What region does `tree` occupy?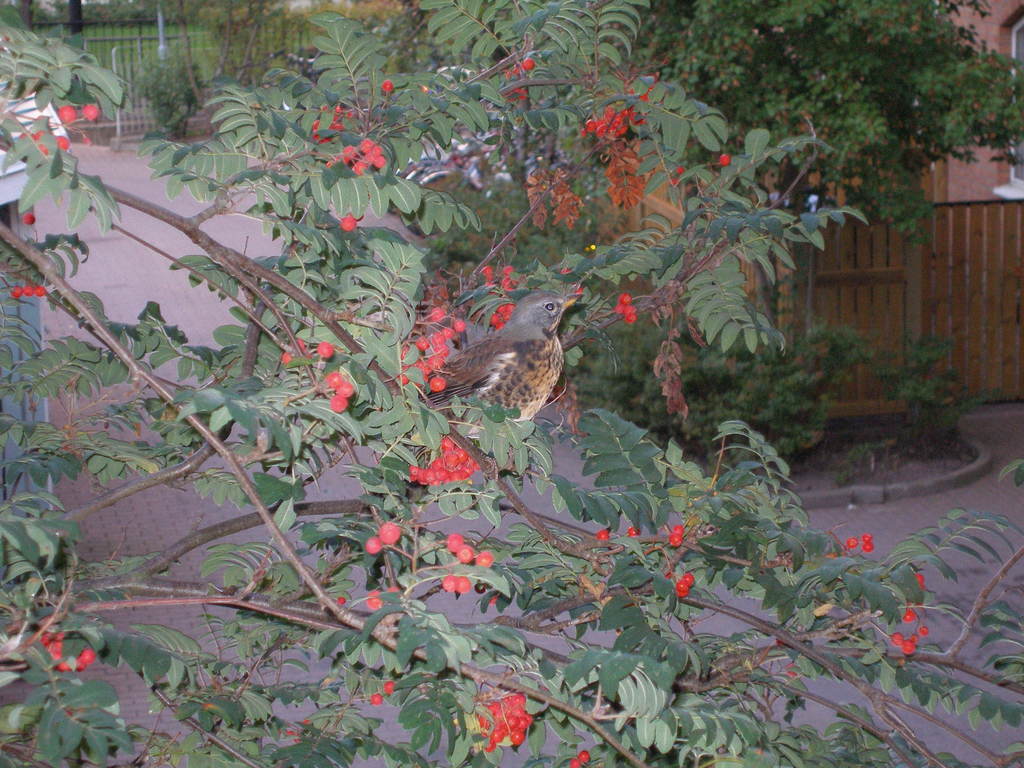
<box>22,0,439,141</box>.
